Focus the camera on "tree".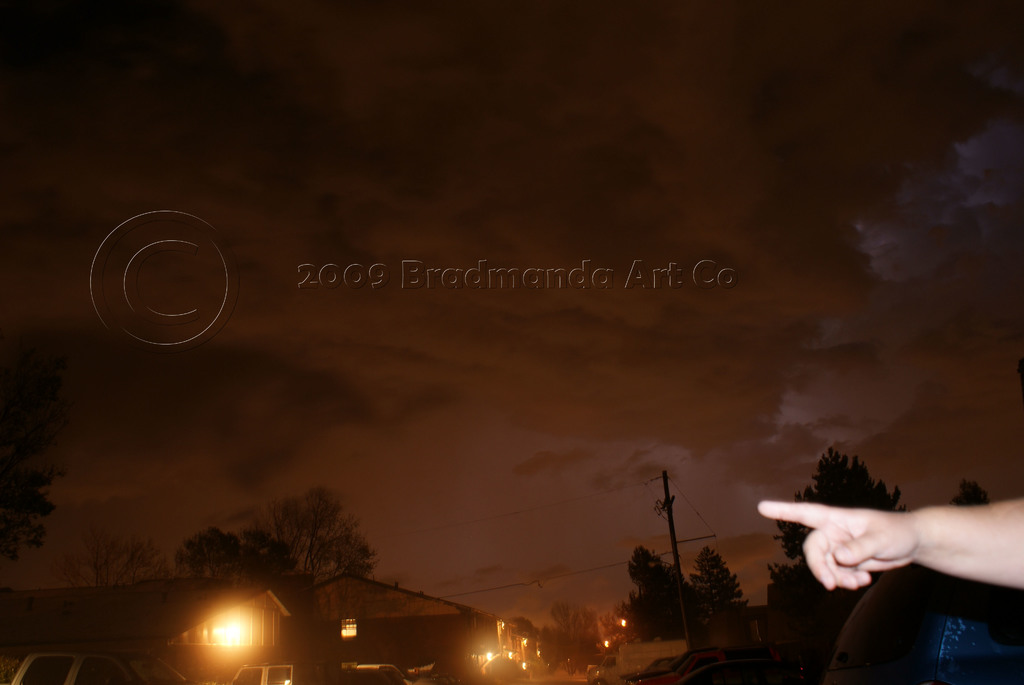
Focus region: (x1=950, y1=479, x2=991, y2=501).
